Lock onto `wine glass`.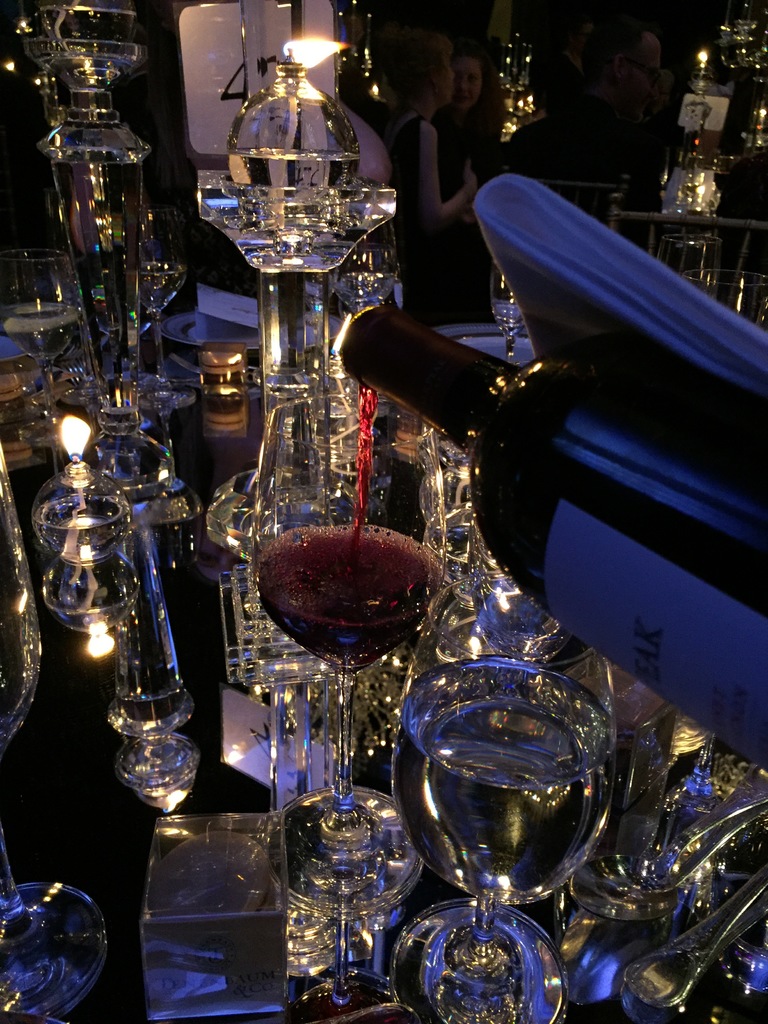
Locked: (4,248,84,436).
